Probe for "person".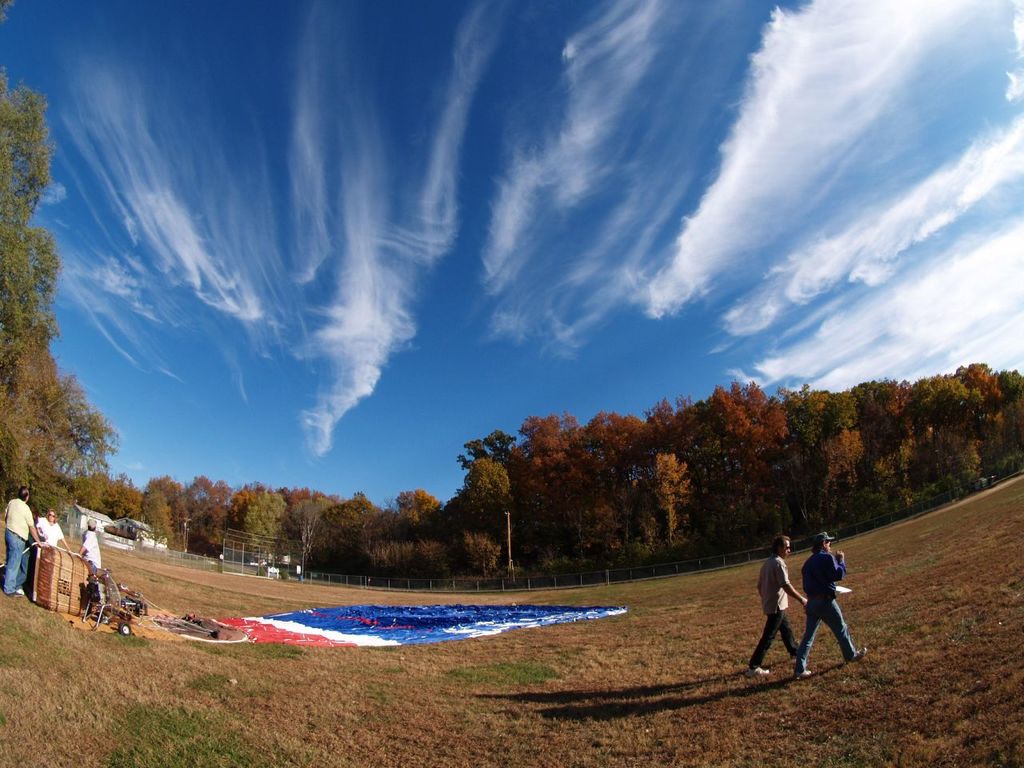
Probe result: <region>35, 506, 71, 602</region>.
